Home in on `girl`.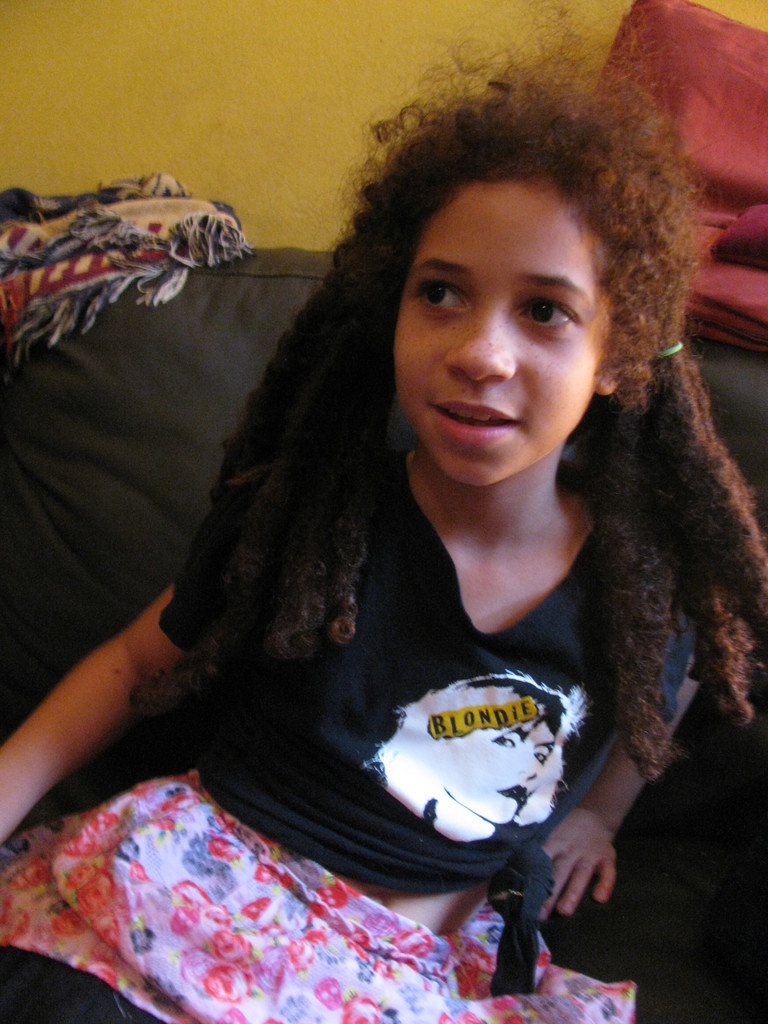
Homed in at locate(0, 0, 767, 1023).
